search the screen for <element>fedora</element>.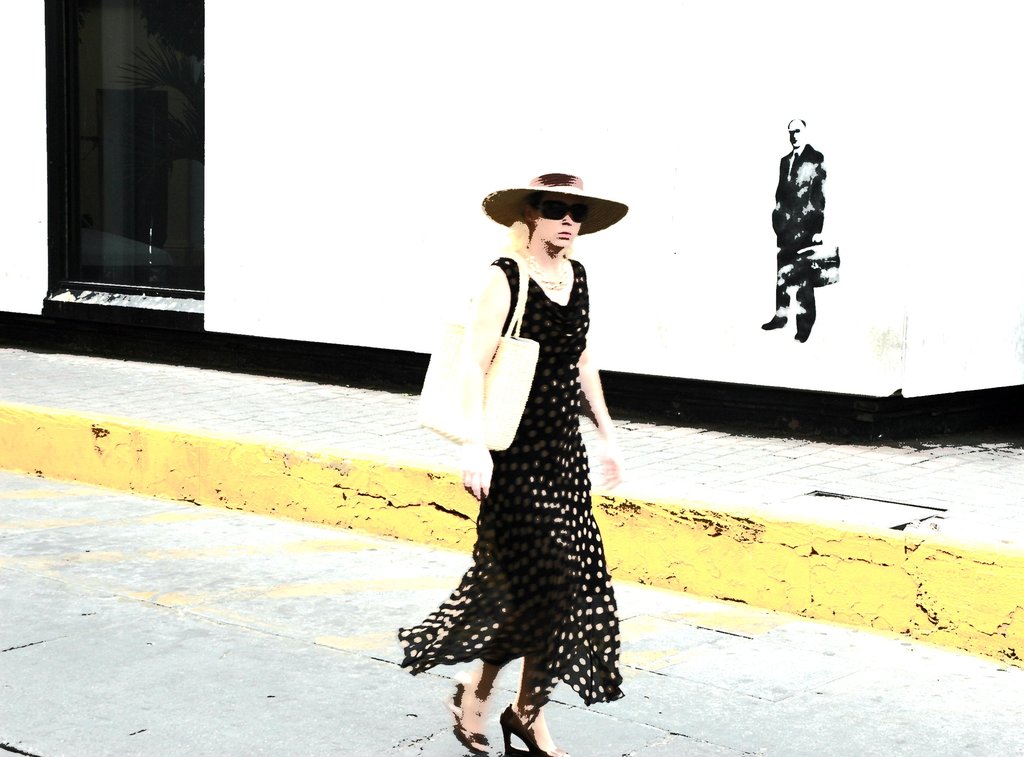
Found at bbox=[476, 171, 621, 245].
